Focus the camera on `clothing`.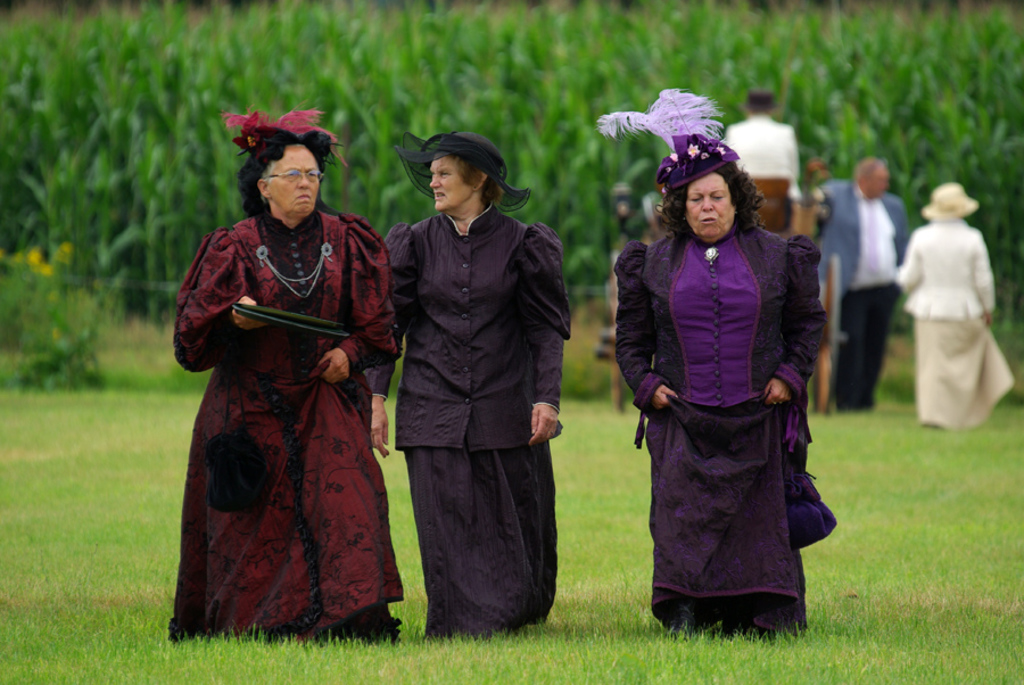
Focus region: left=823, top=175, right=911, bottom=291.
